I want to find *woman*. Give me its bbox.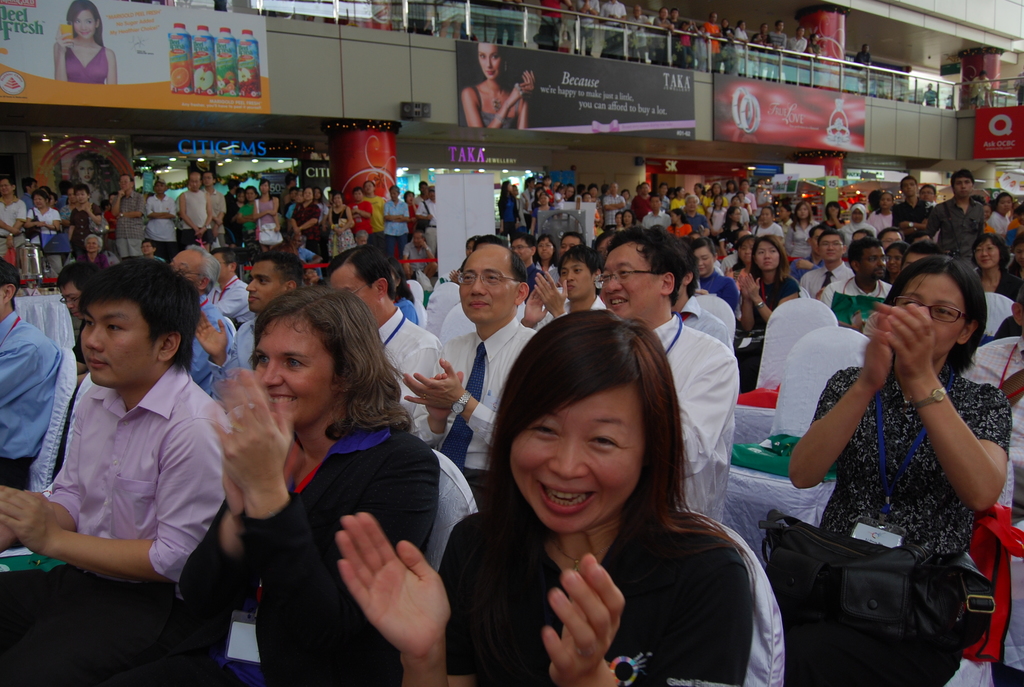
<bbox>433, 0, 471, 39</bbox>.
